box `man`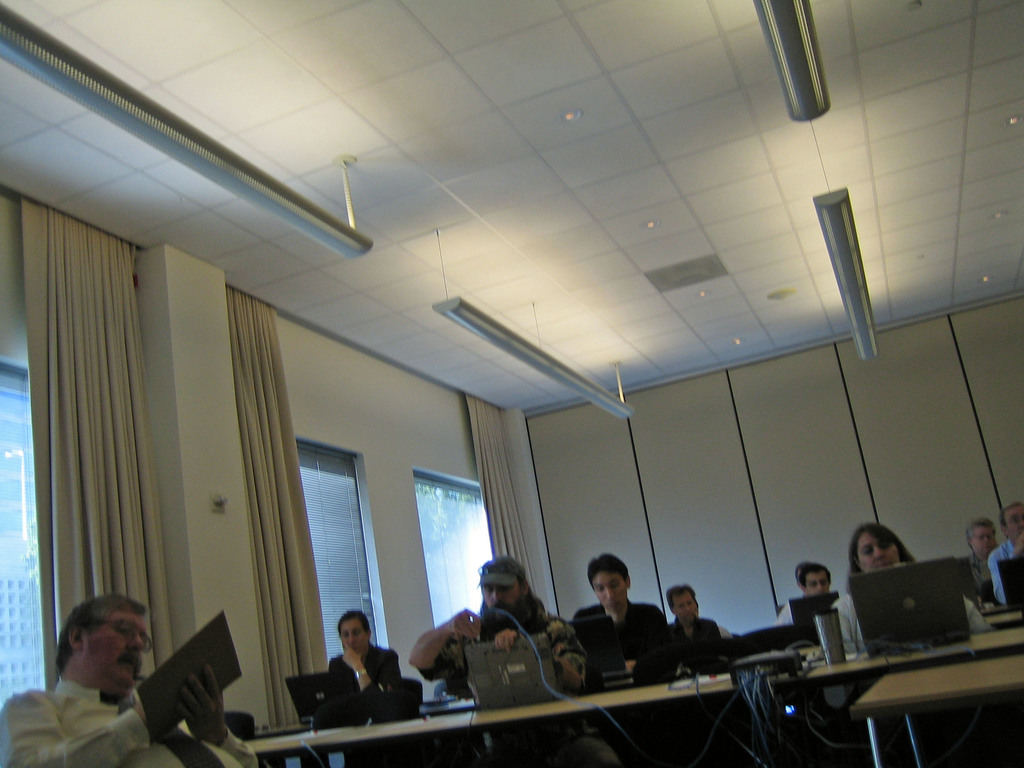
964:520:1001:600
